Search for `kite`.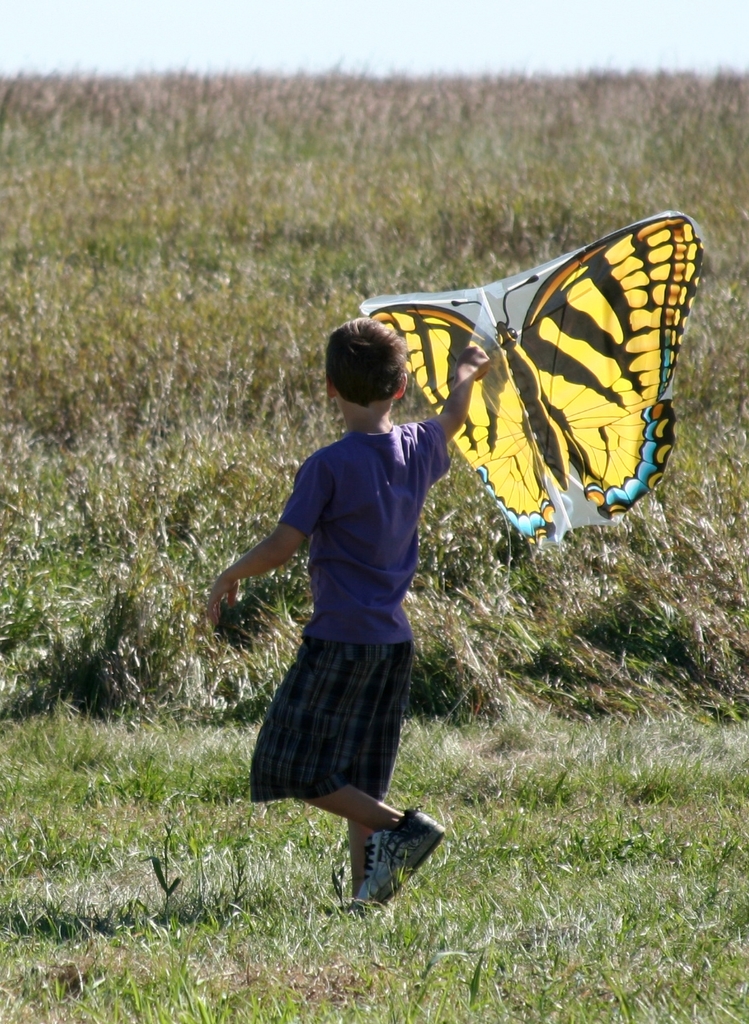
Found at 360 210 708 545.
